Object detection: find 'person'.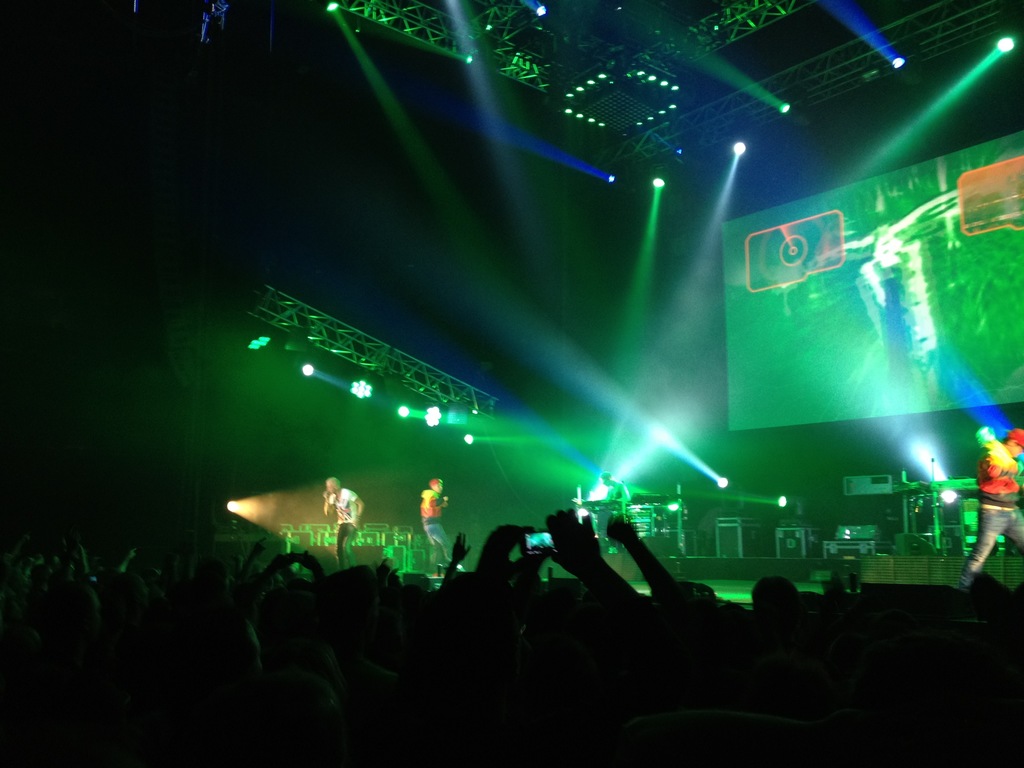
left=957, top=427, right=1023, bottom=593.
